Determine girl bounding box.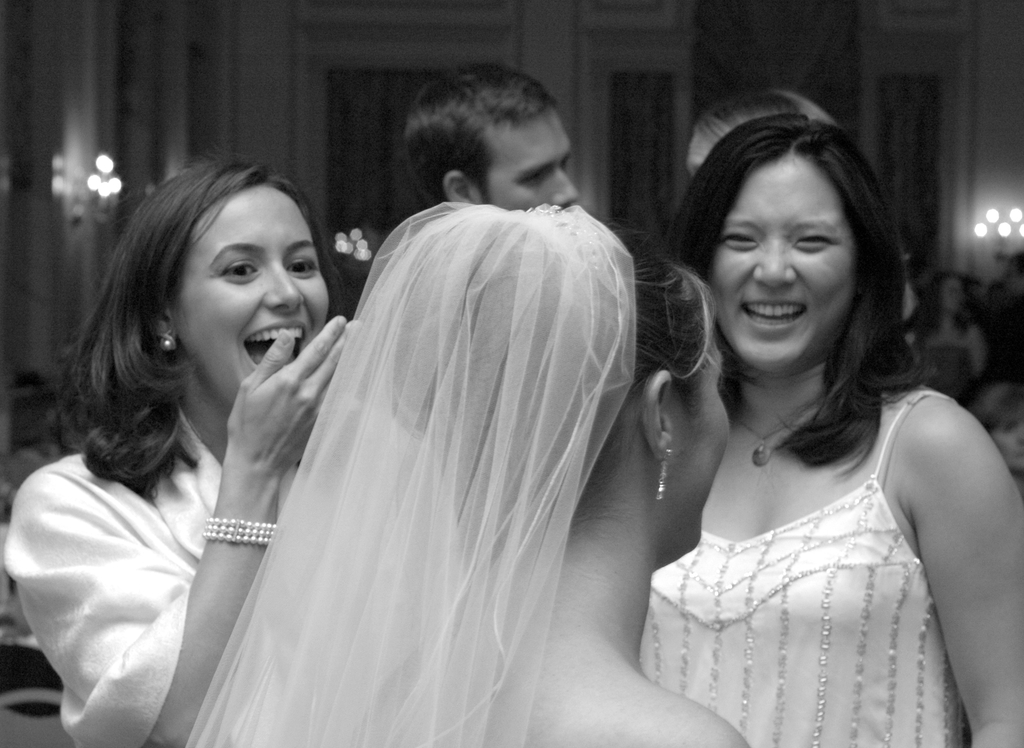
Determined: bbox=[0, 150, 348, 747].
